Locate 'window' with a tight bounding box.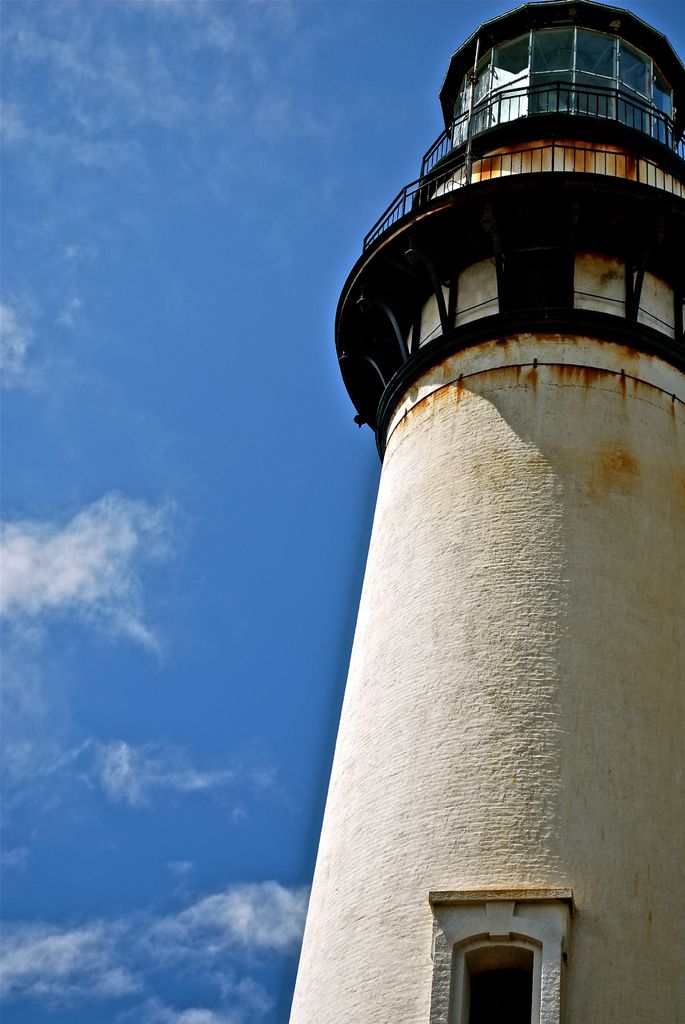
{"x1": 427, "y1": 888, "x2": 571, "y2": 1015}.
